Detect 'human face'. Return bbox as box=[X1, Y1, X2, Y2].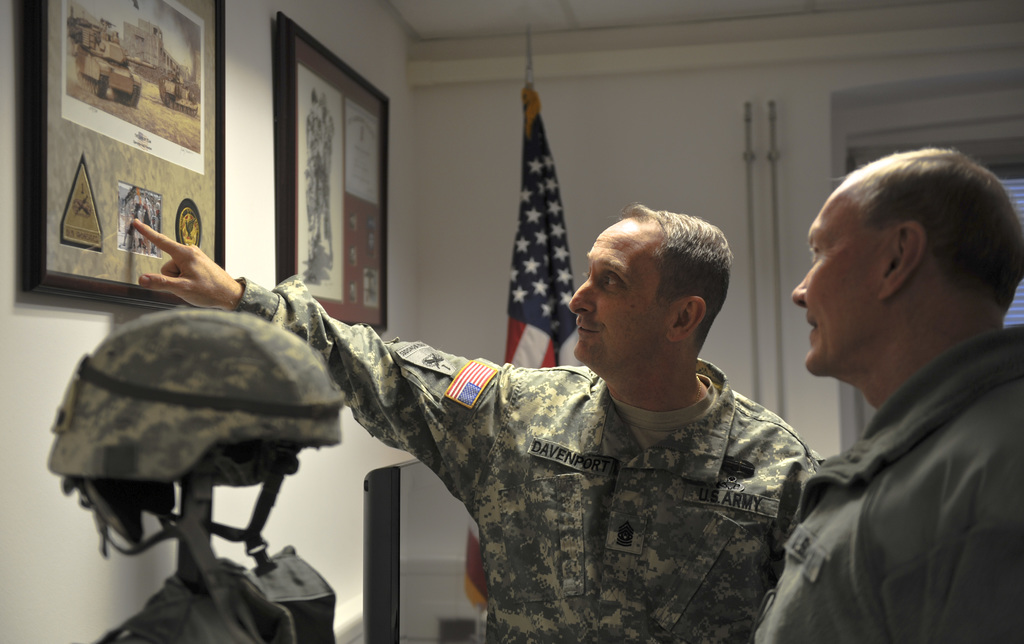
box=[573, 220, 678, 371].
